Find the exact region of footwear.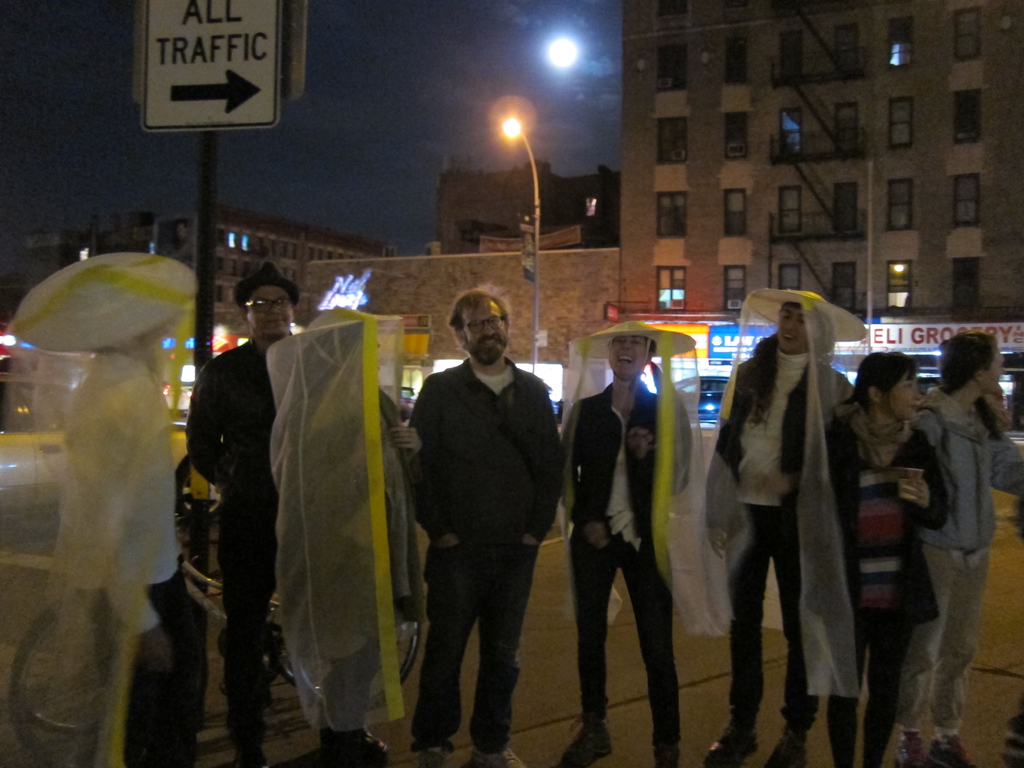
Exact region: (left=700, top=728, right=760, bottom=767).
